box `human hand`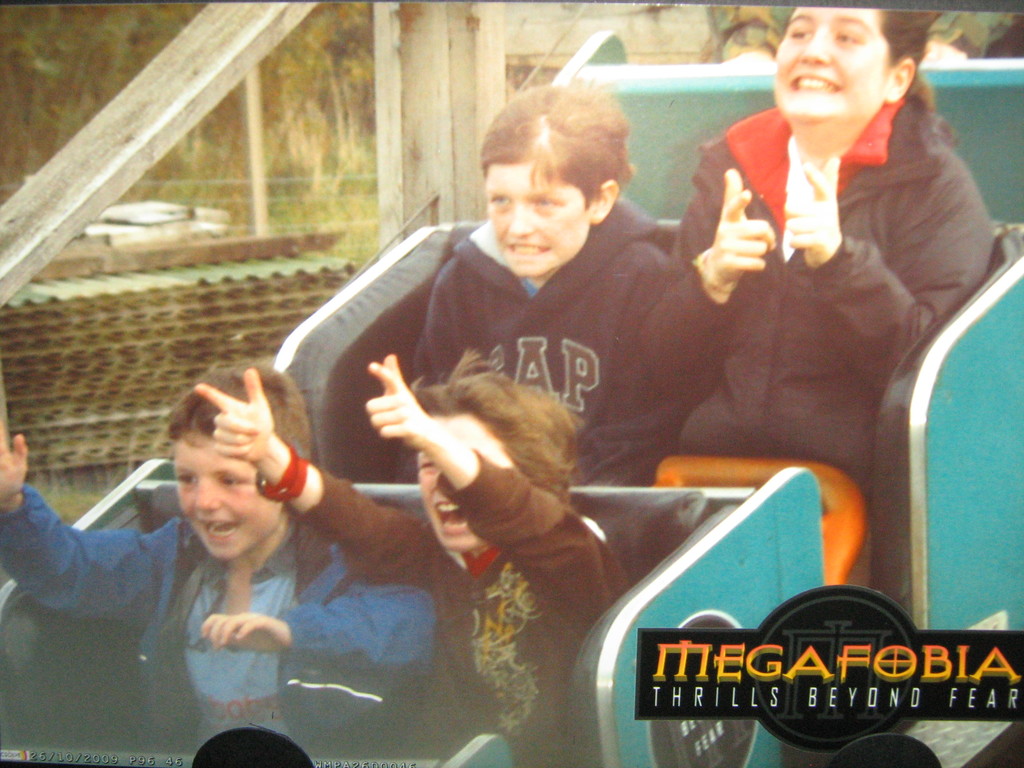
{"left": 706, "top": 164, "right": 777, "bottom": 282}
